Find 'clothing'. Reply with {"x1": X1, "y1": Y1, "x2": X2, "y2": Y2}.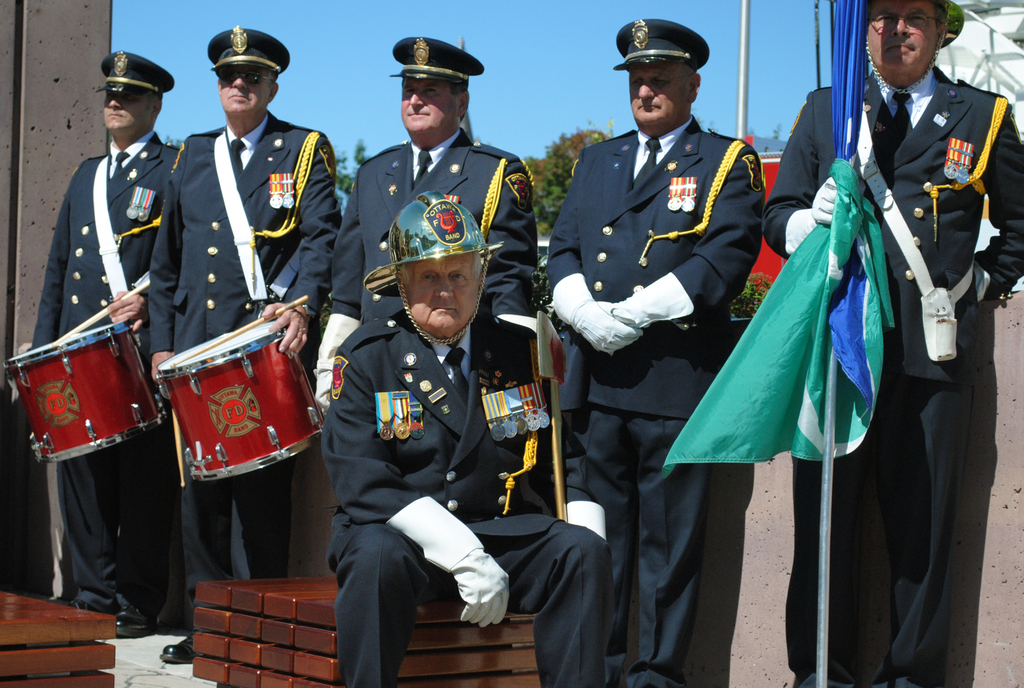
{"x1": 167, "y1": 114, "x2": 336, "y2": 354}.
